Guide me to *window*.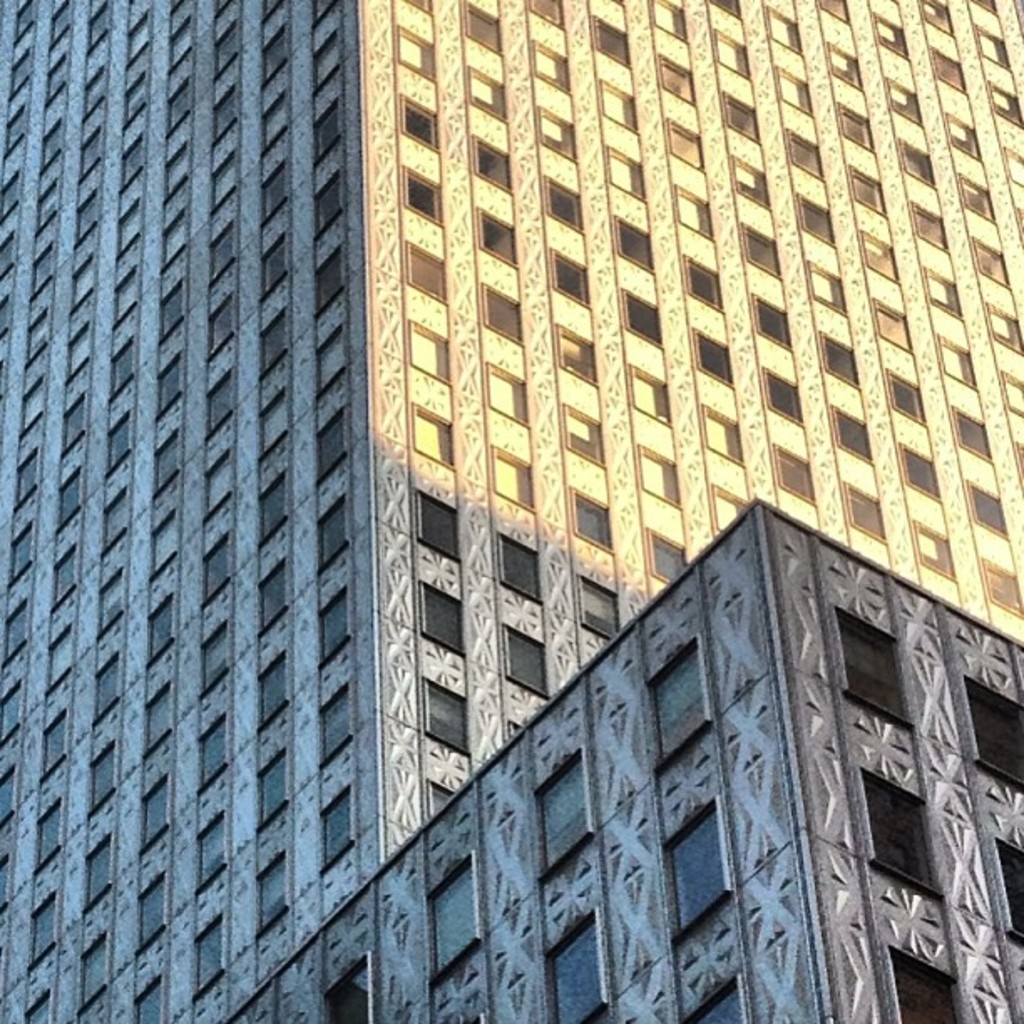
Guidance: pyautogui.locateOnScreen(35, 711, 69, 785).
